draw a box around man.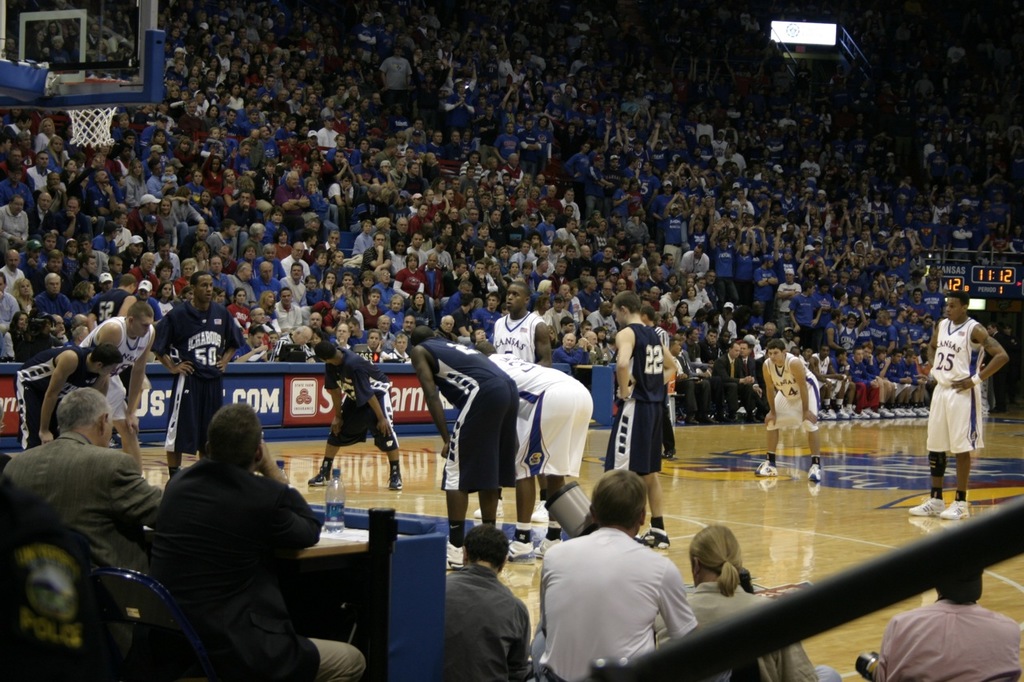
bbox=(69, 295, 159, 465).
